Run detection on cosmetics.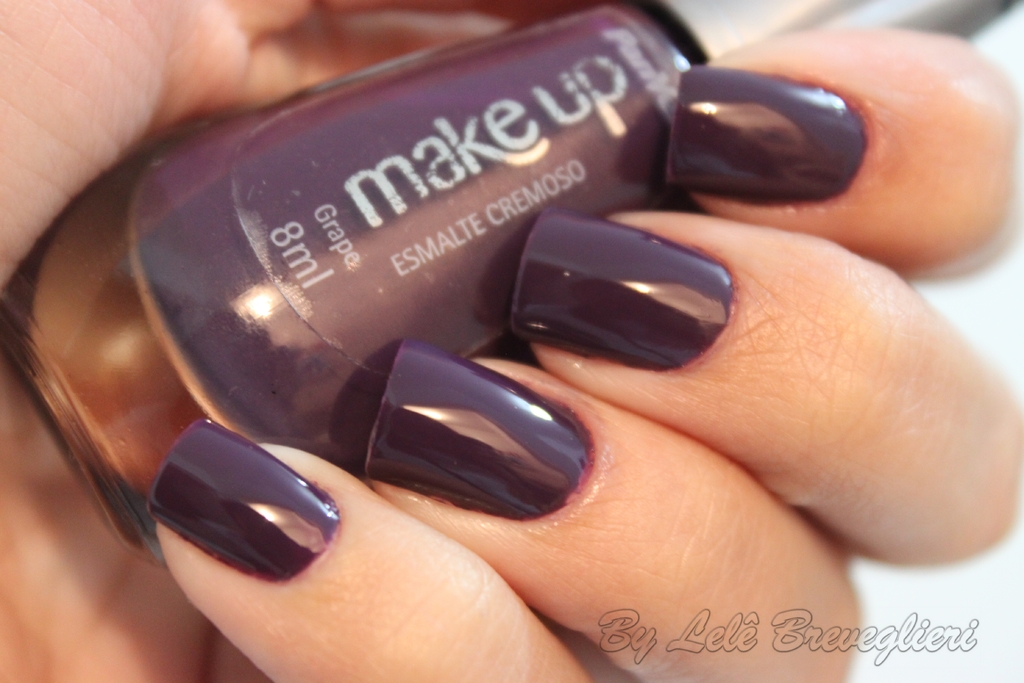
Result: [125, 432, 349, 590].
